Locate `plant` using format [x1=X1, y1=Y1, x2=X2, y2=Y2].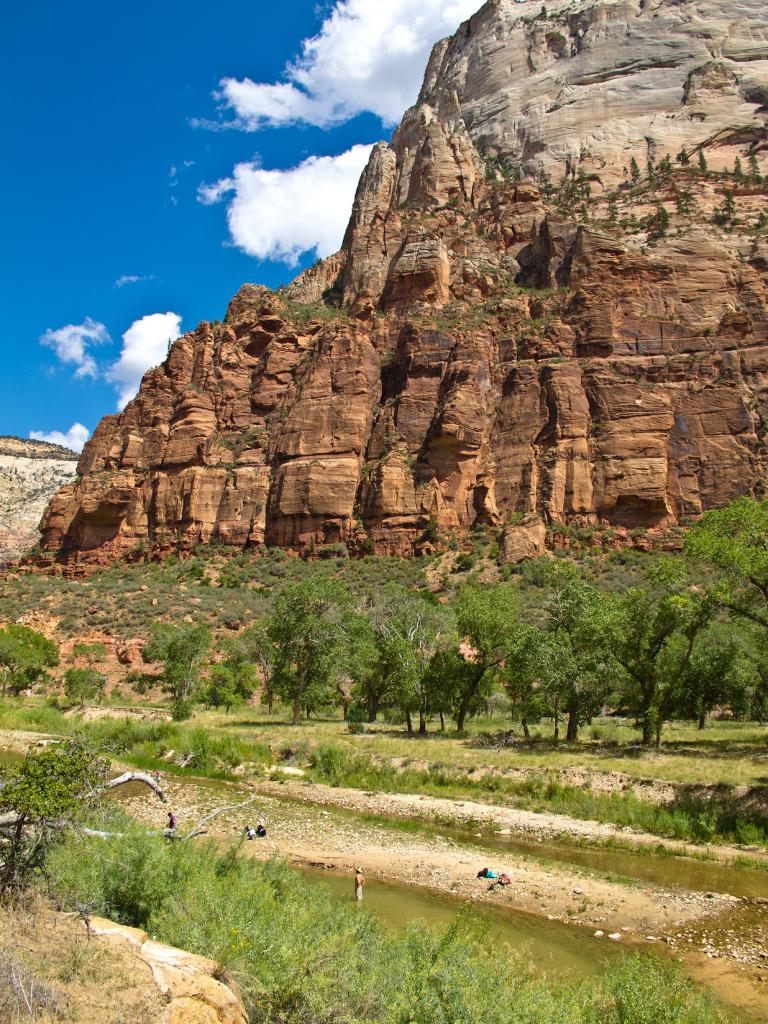
[x1=268, y1=468, x2=275, y2=483].
